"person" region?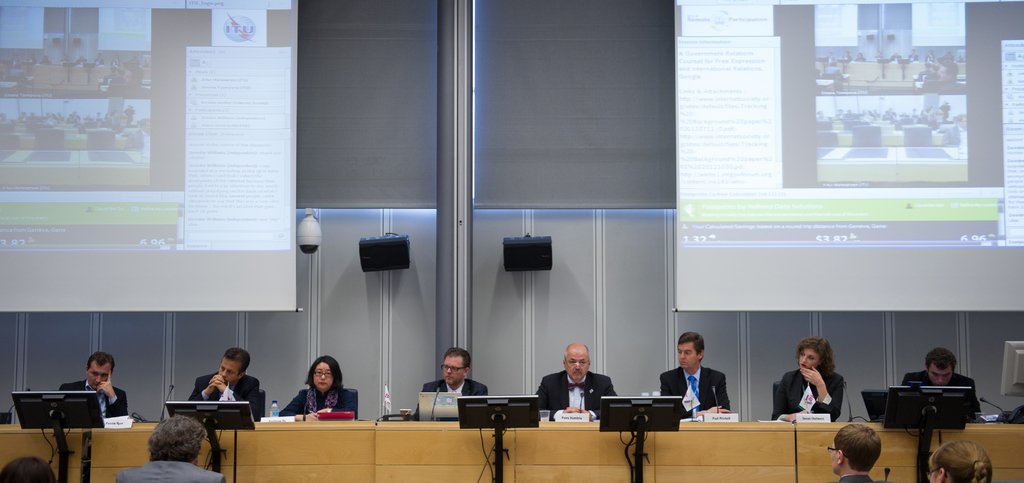
locate(772, 337, 847, 429)
